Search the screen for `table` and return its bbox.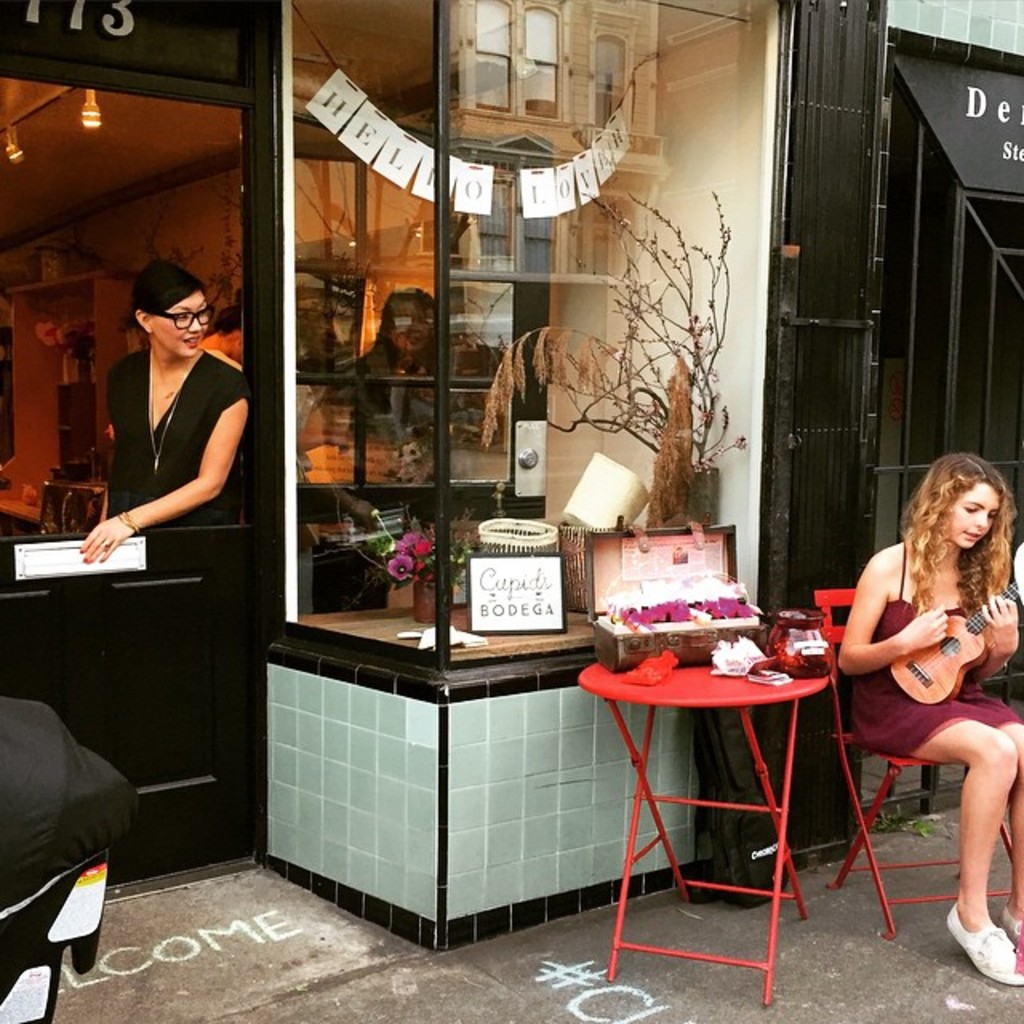
Found: 210, 568, 795, 982.
